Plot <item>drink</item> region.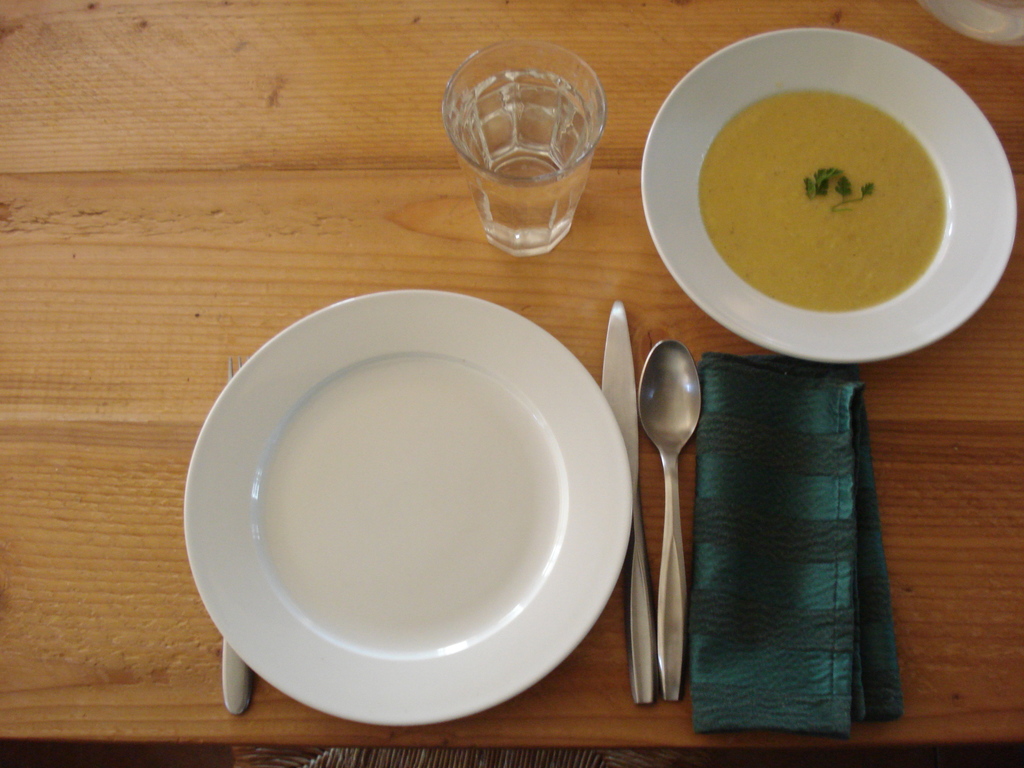
Plotted at pyautogui.locateOnScreen(454, 83, 592, 253).
